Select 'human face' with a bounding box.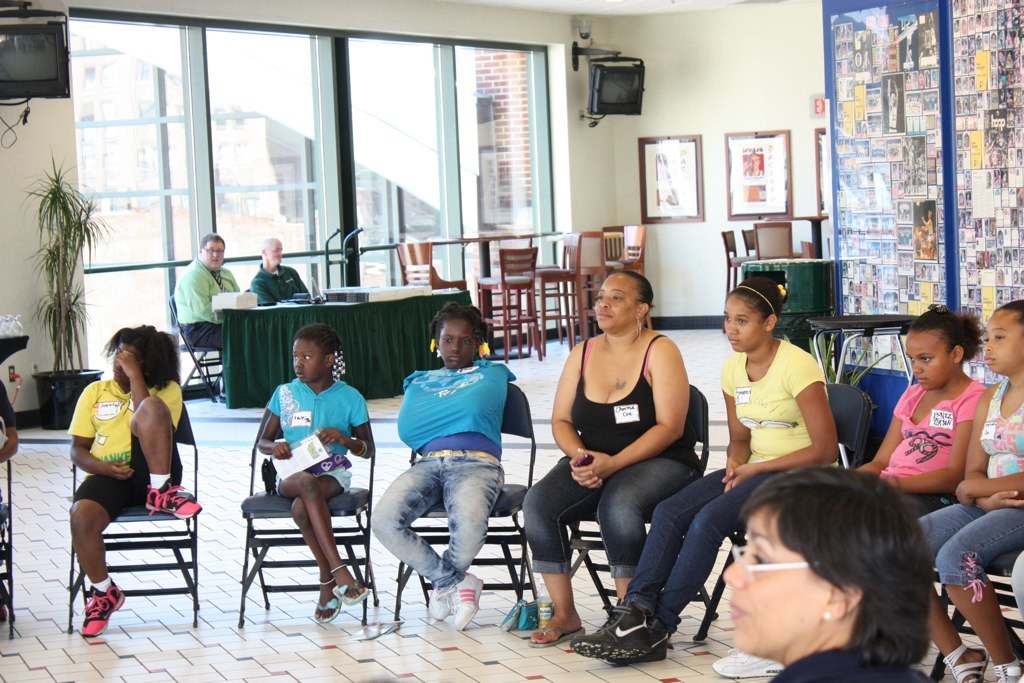
x1=202 y1=240 x2=225 y2=267.
